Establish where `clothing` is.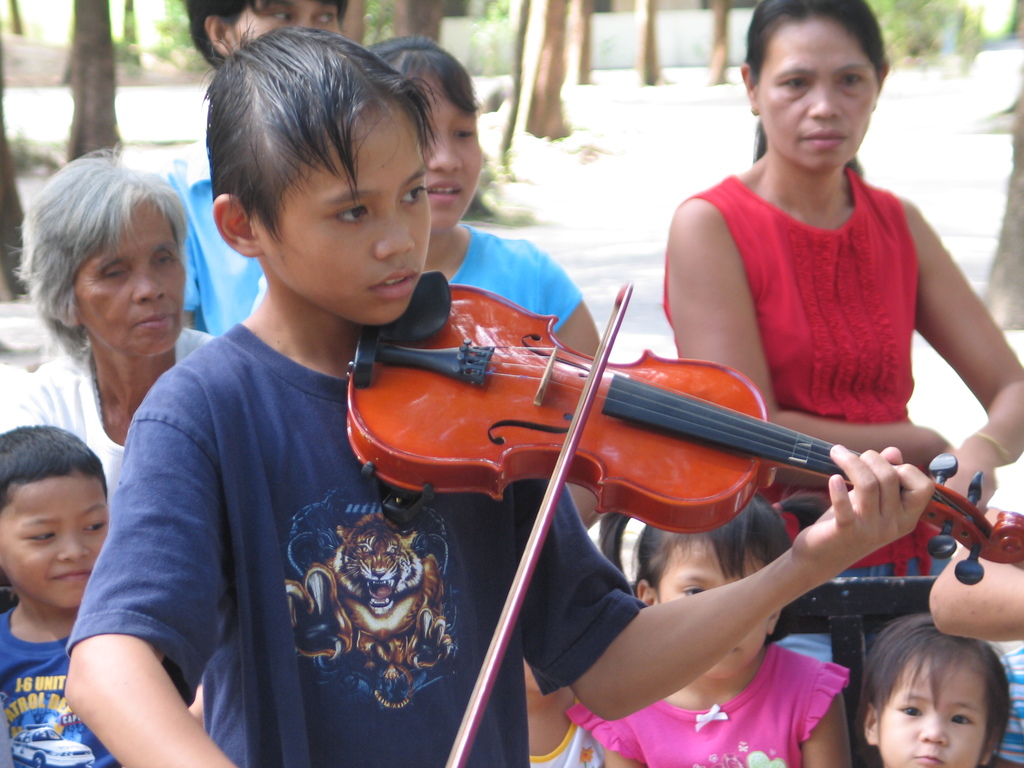
Established at 0,602,117,767.
